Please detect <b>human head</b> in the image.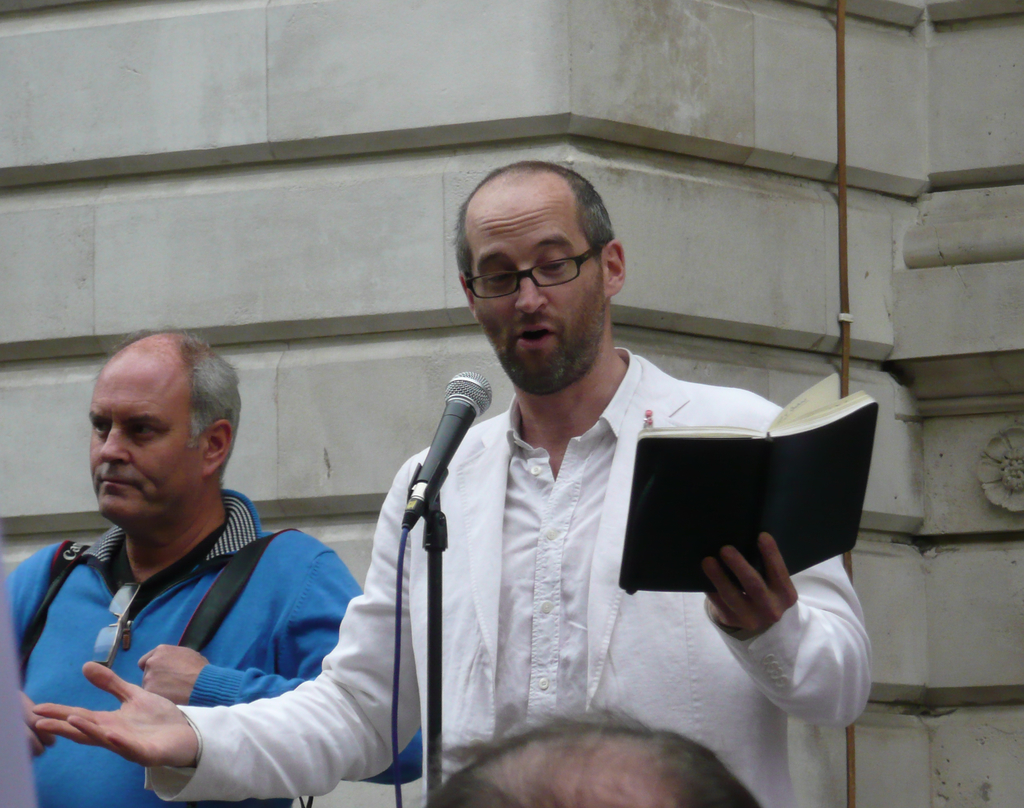
(left=459, top=164, right=627, bottom=390).
